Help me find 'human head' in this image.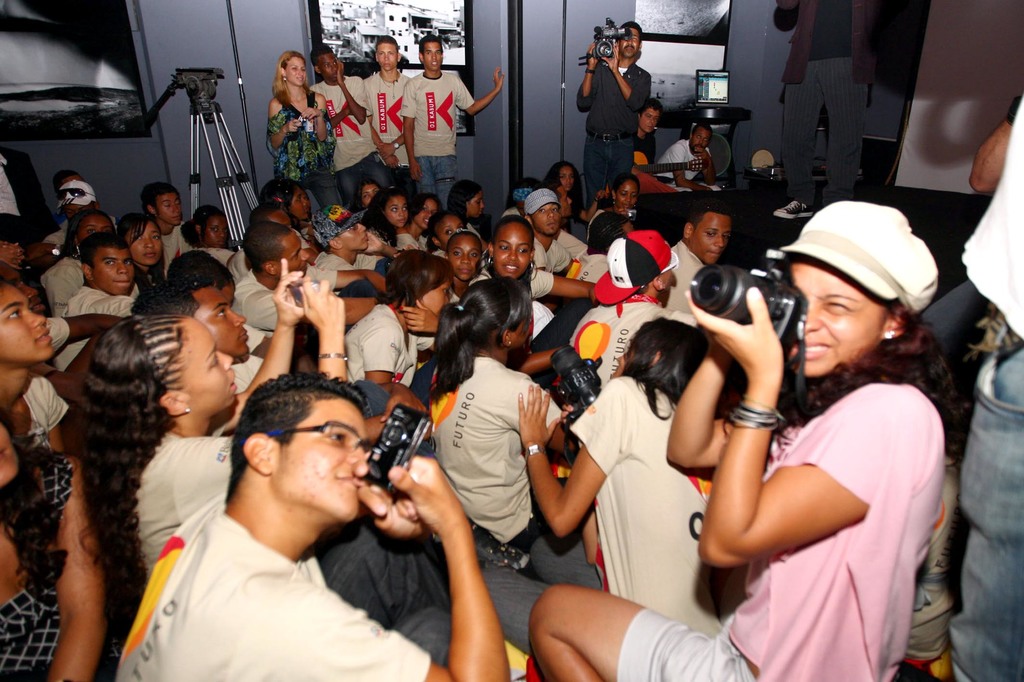
Found it: (249, 204, 295, 231).
